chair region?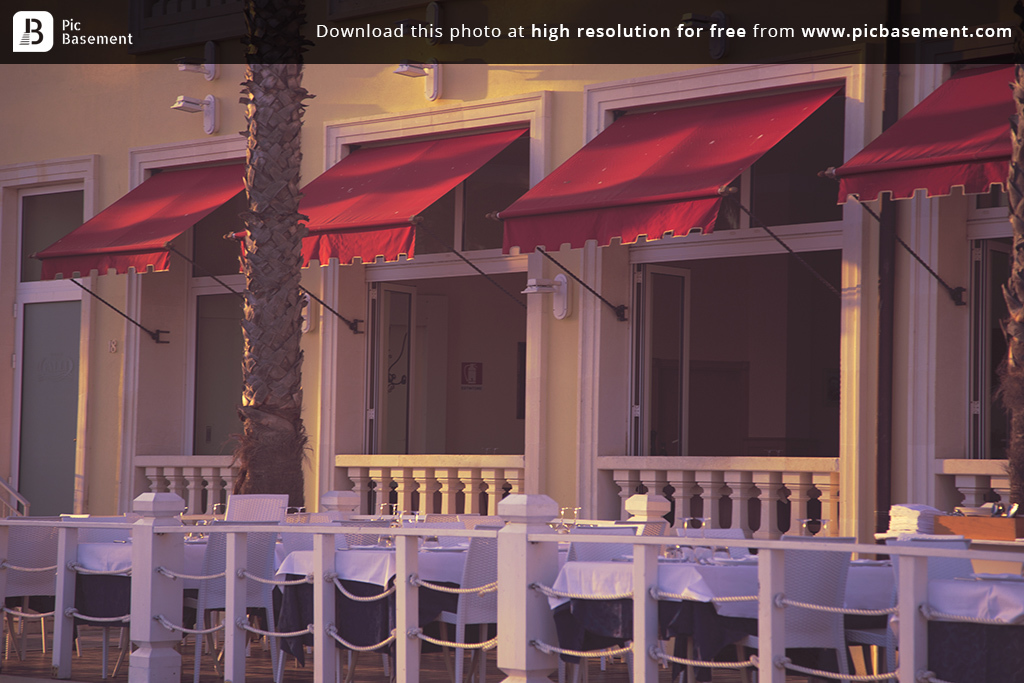
pyautogui.locateOnScreen(884, 538, 976, 596)
